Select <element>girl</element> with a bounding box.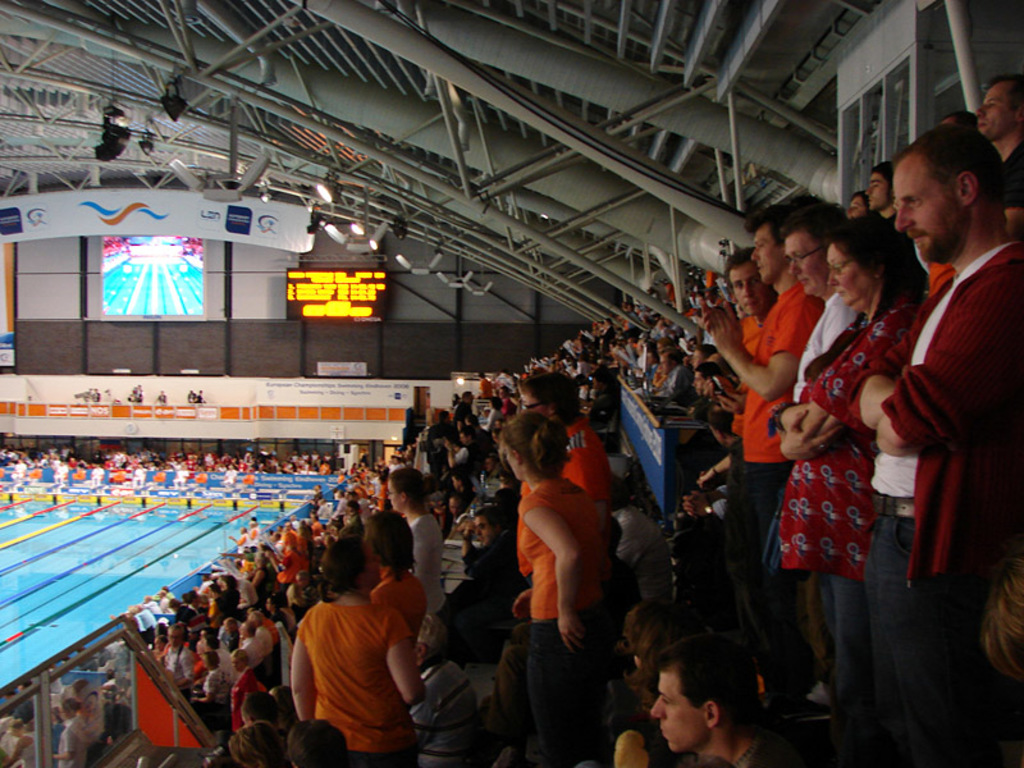
(387, 466, 449, 626).
